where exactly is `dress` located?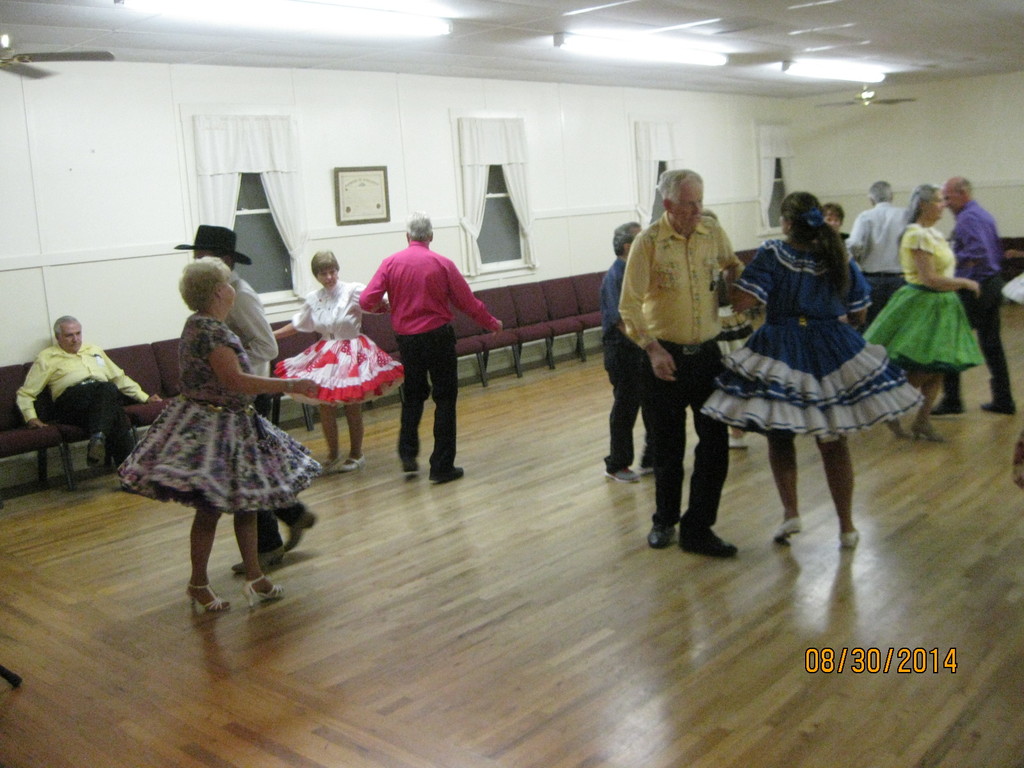
Its bounding box is 854 220 989 378.
